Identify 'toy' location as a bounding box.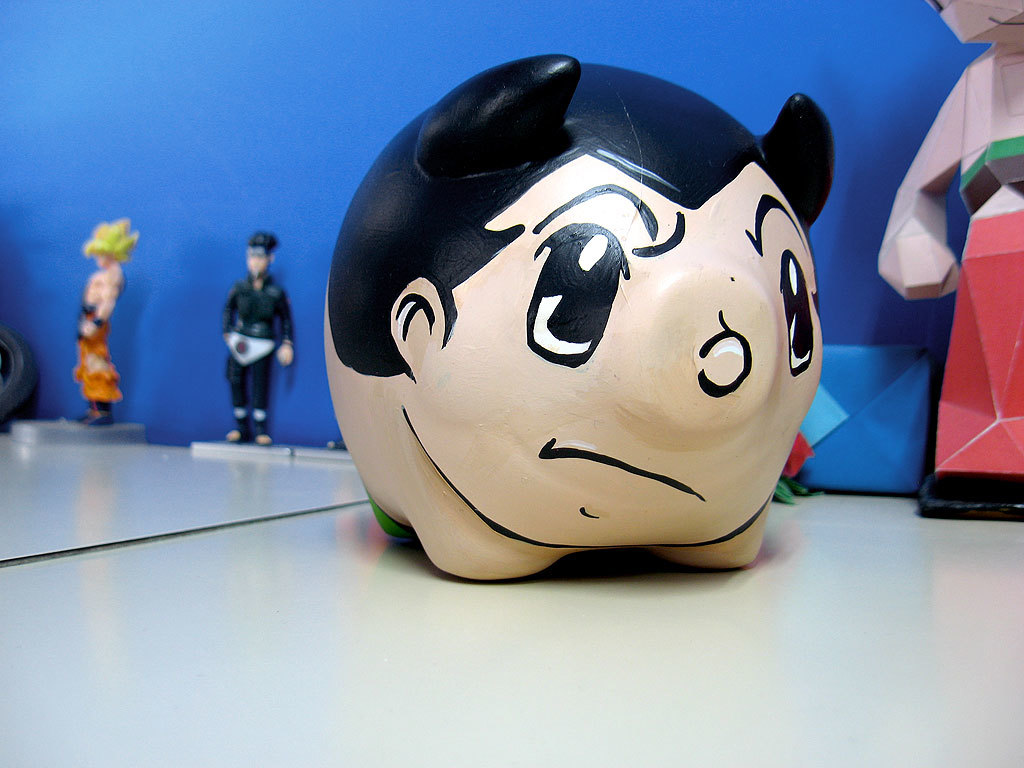
rect(70, 213, 146, 424).
